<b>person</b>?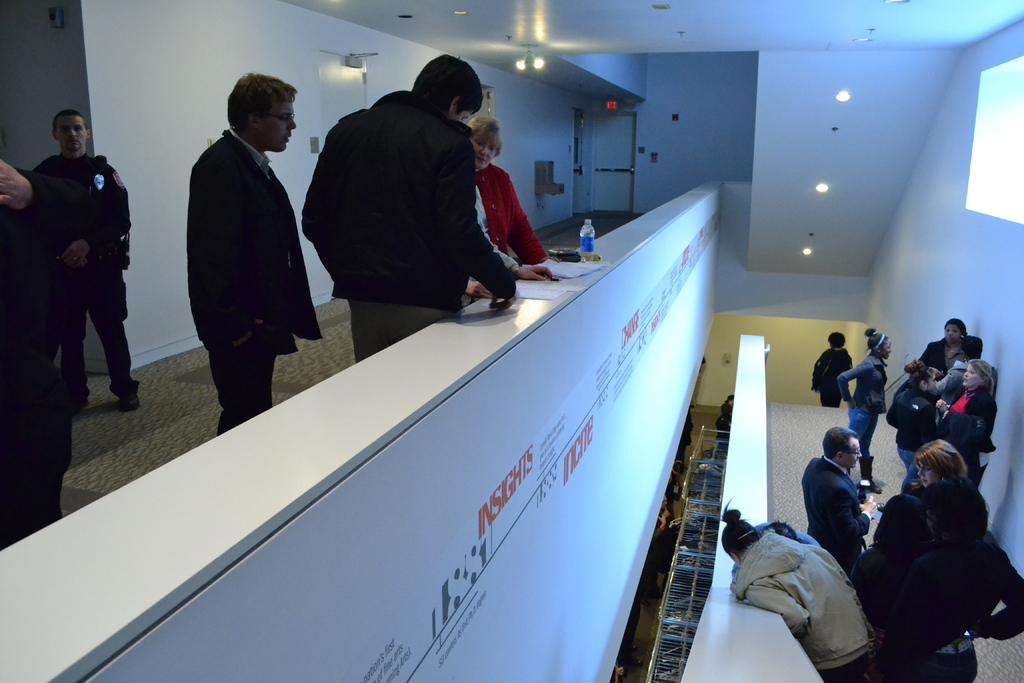
left=304, top=51, right=516, bottom=371
